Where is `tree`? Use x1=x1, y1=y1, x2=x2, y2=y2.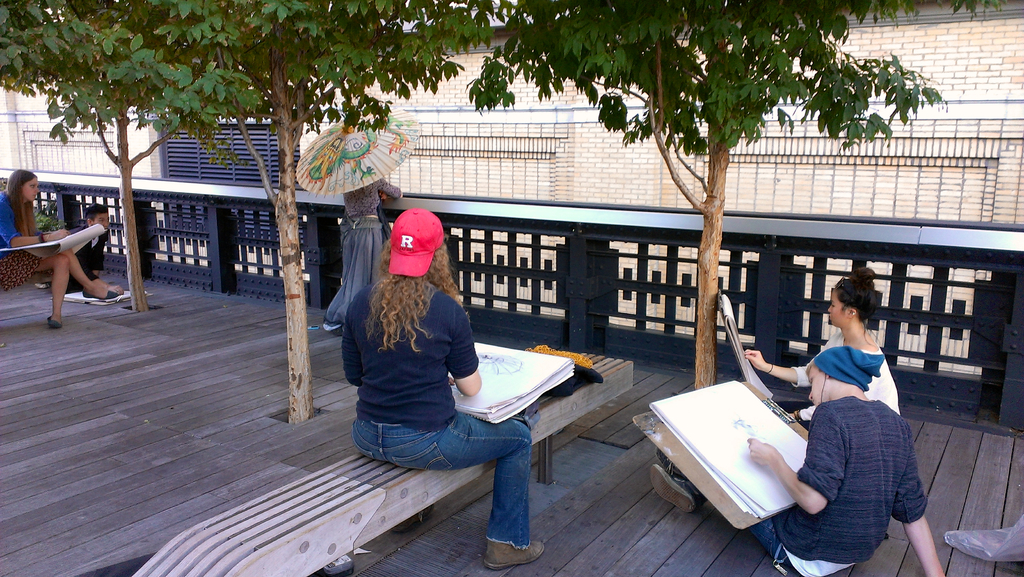
x1=468, y1=0, x2=1009, y2=389.
